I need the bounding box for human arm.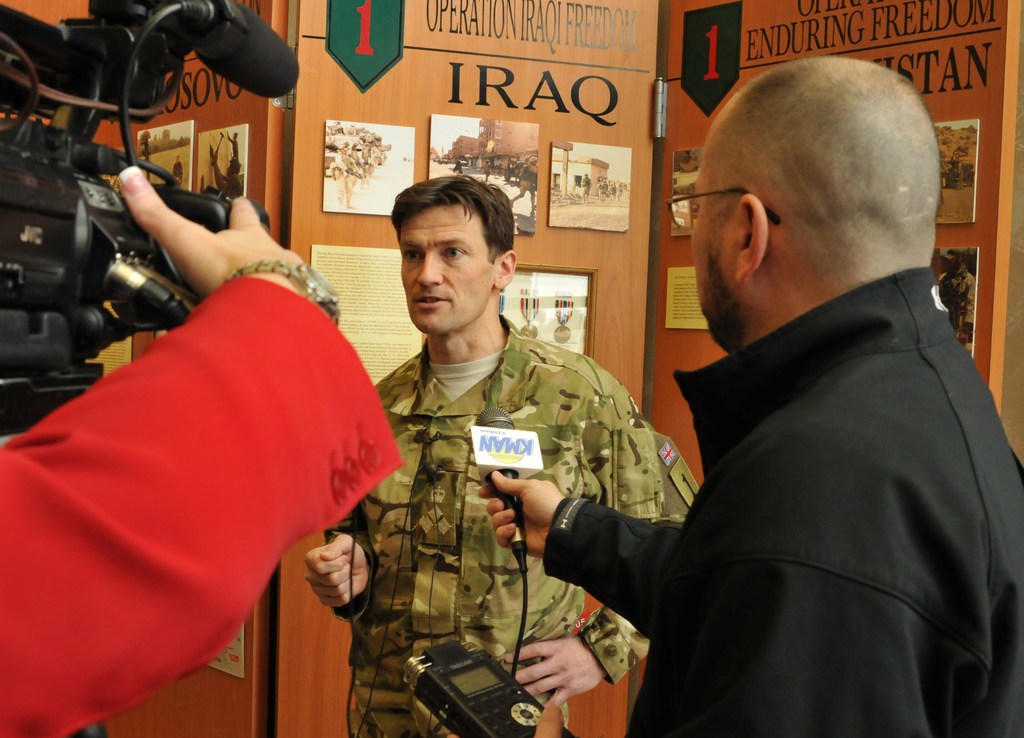
Here it is: rect(500, 378, 664, 714).
